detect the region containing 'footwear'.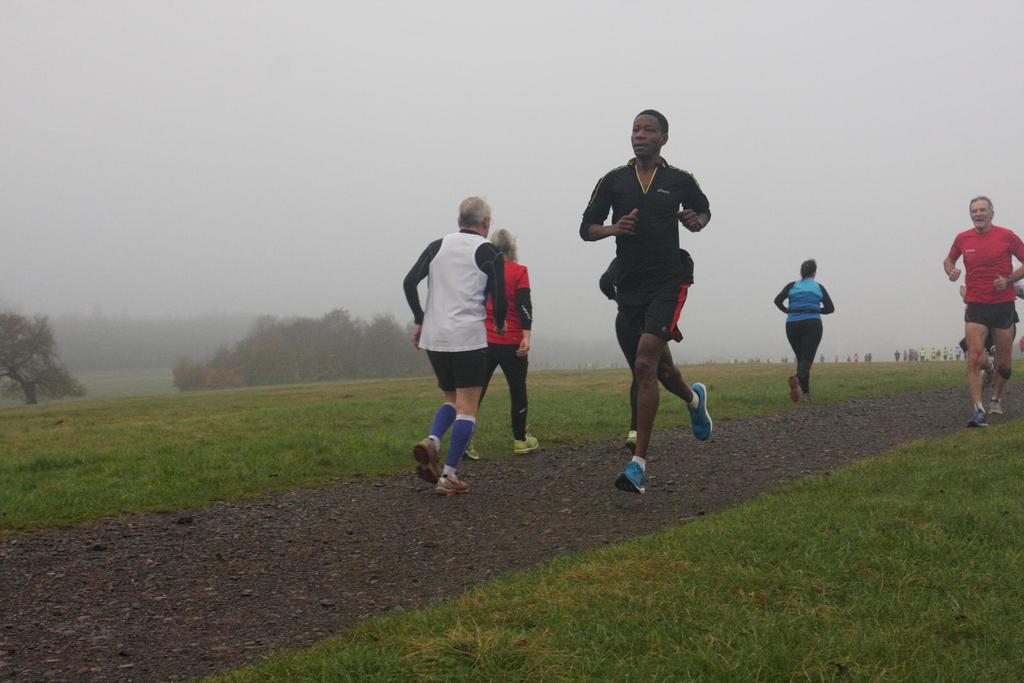
crop(966, 405, 988, 433).
